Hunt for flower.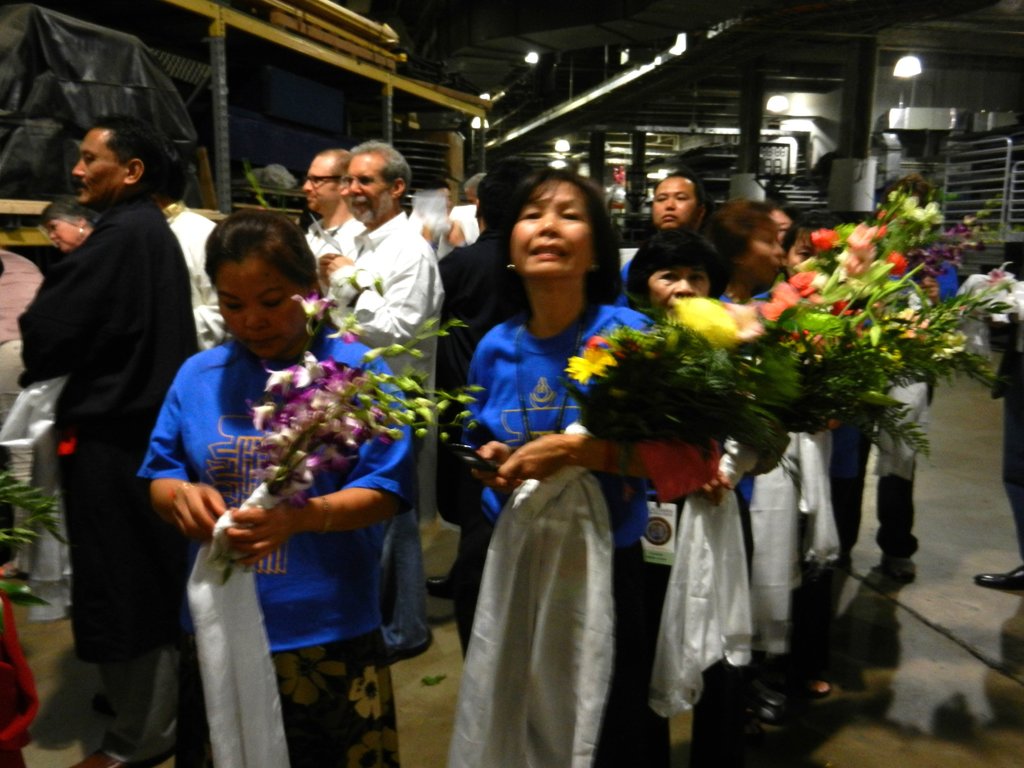
Hunted down at bbox(885, 250, 908, 271).
